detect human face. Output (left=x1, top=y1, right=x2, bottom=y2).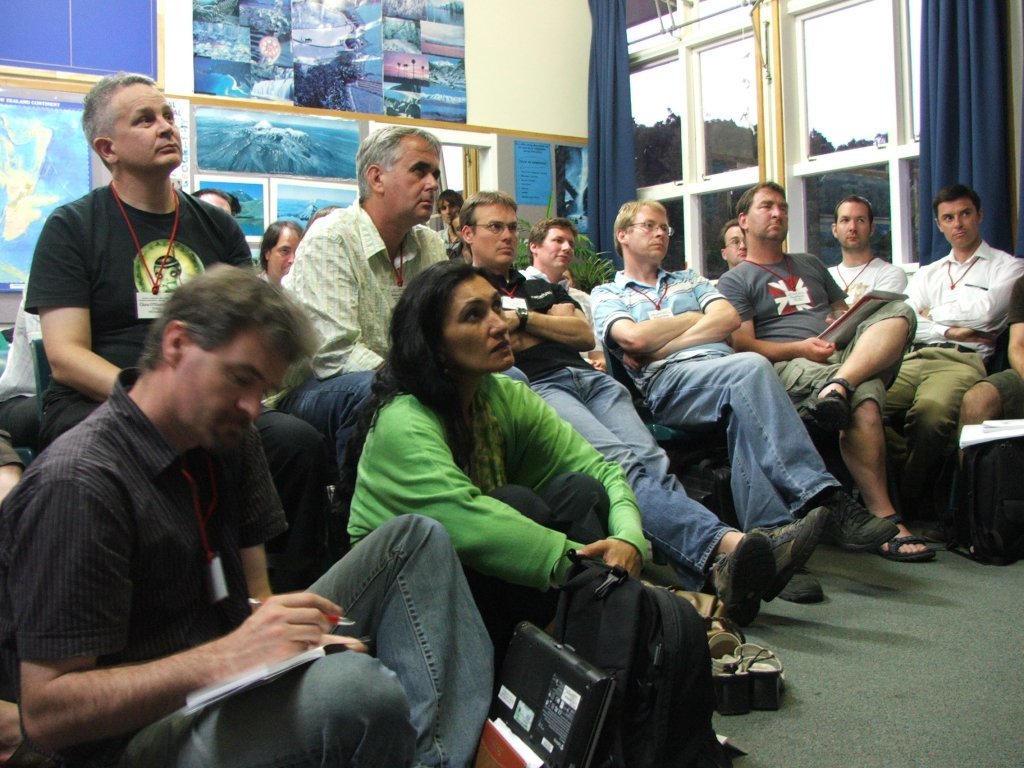
(left=381, top=140, right=442, bottom=218).
